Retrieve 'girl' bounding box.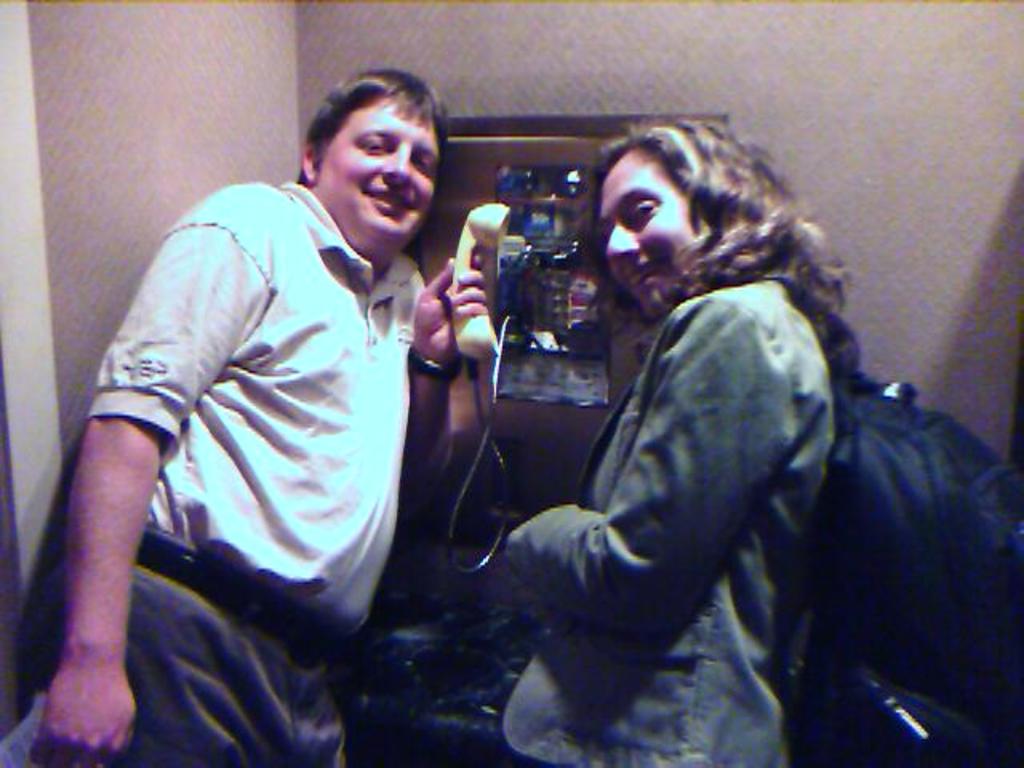
Bounding box: [left=501, top=109, right=866, bottom=766].
